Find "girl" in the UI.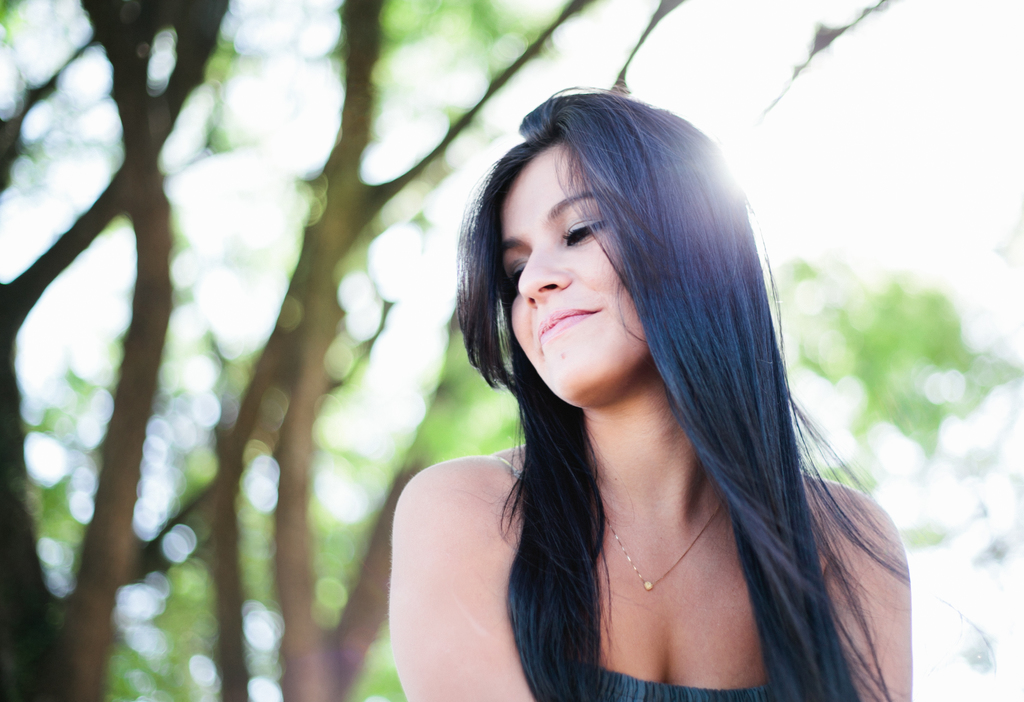
UI element at {"x1": 388, "y1": 83, "x2": 916, "y2": 701}.
